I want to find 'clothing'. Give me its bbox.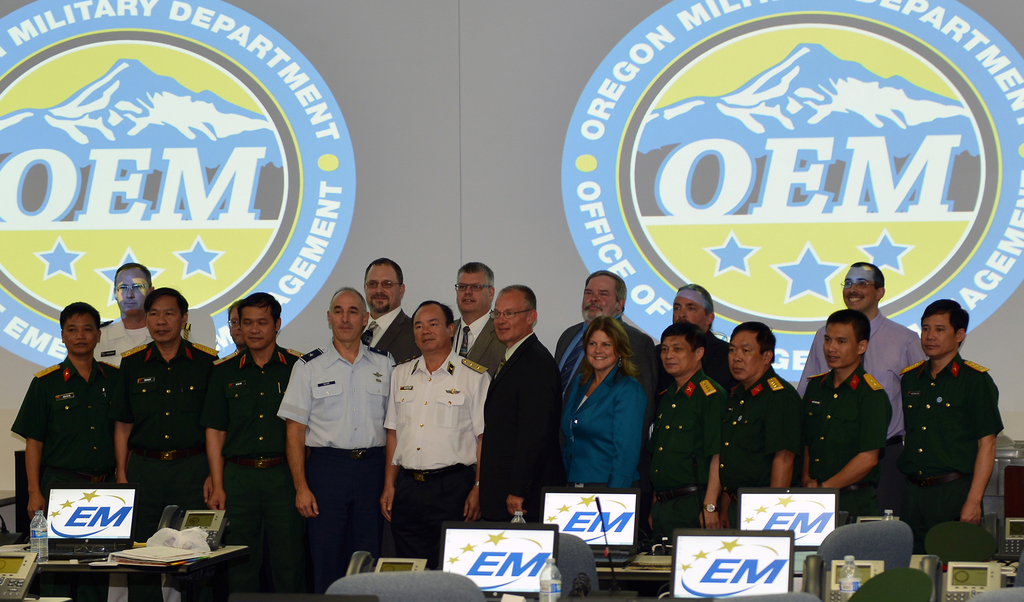
<box>785,313,920,480</box>.
